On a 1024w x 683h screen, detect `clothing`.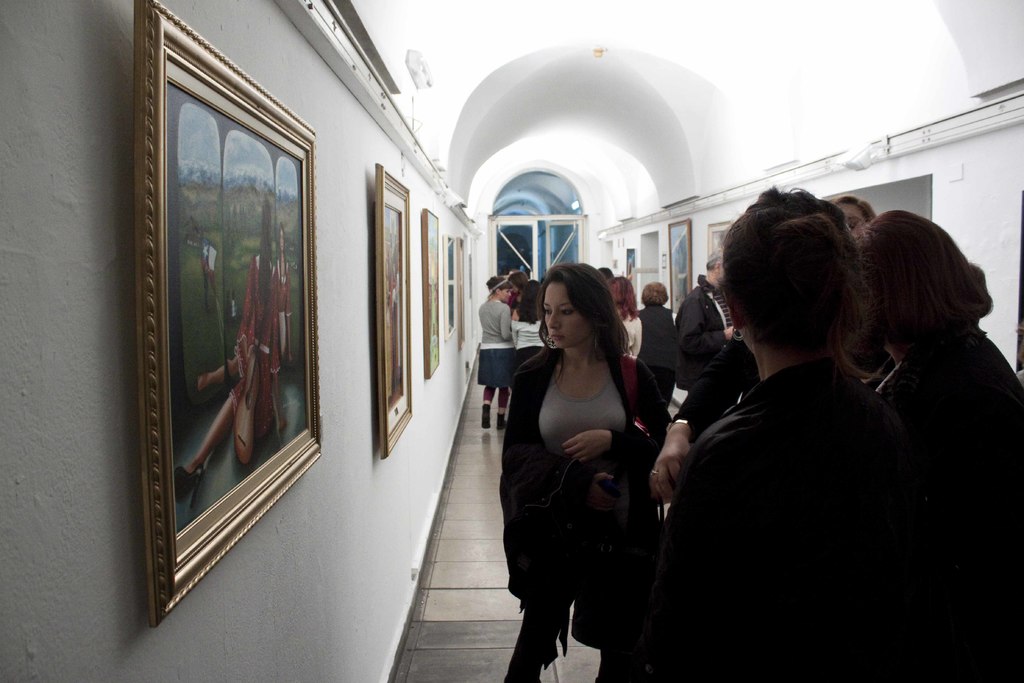
pyautogui.locateOnScreen(477, 294, 523, 378).
